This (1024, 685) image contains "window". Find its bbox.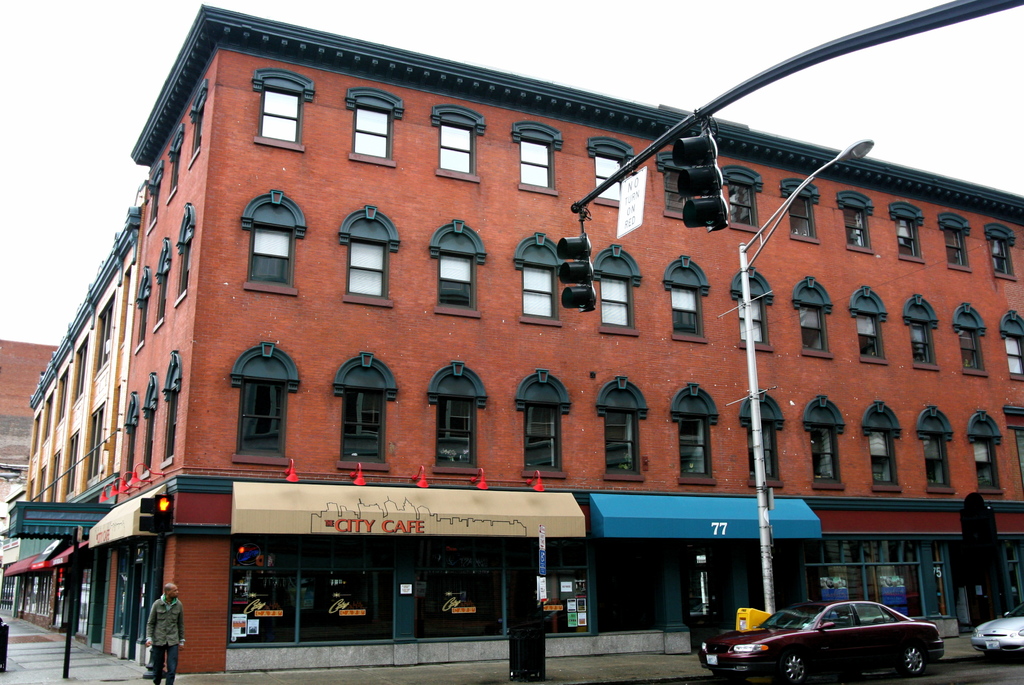
<bbox>943, 208, 972, 277</bbox>.
